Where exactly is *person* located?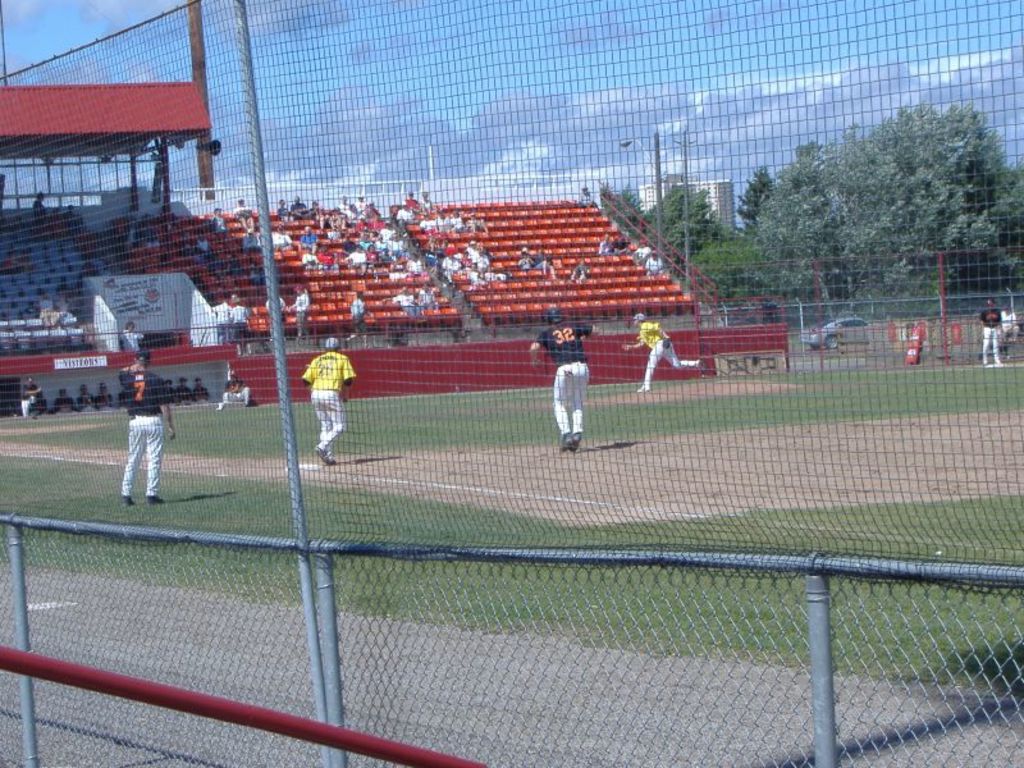
Its bounding box is (left=97, top=385, right=110, bottom=406).
